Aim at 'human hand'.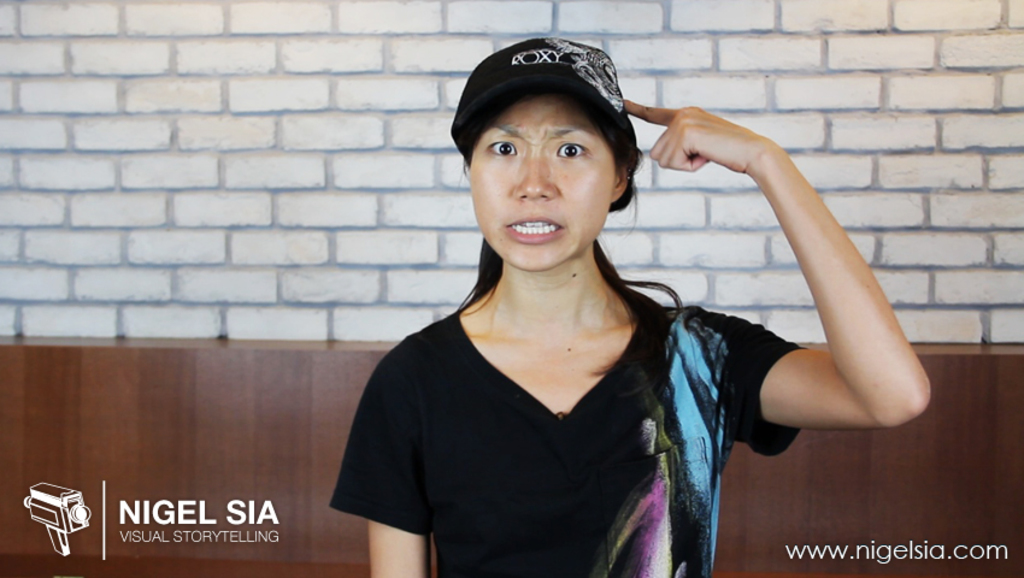
Aimed at pyautogui.locateOnScreen(628, 99, 794, 222).
